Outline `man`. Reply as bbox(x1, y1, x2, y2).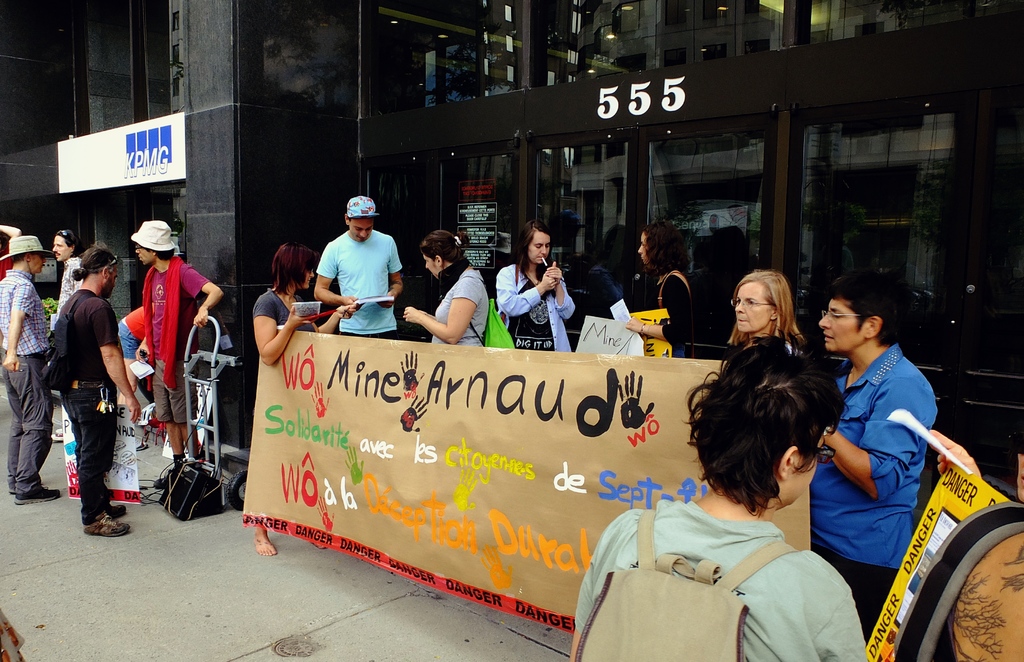
bbox(0, 231, 56, 506).
